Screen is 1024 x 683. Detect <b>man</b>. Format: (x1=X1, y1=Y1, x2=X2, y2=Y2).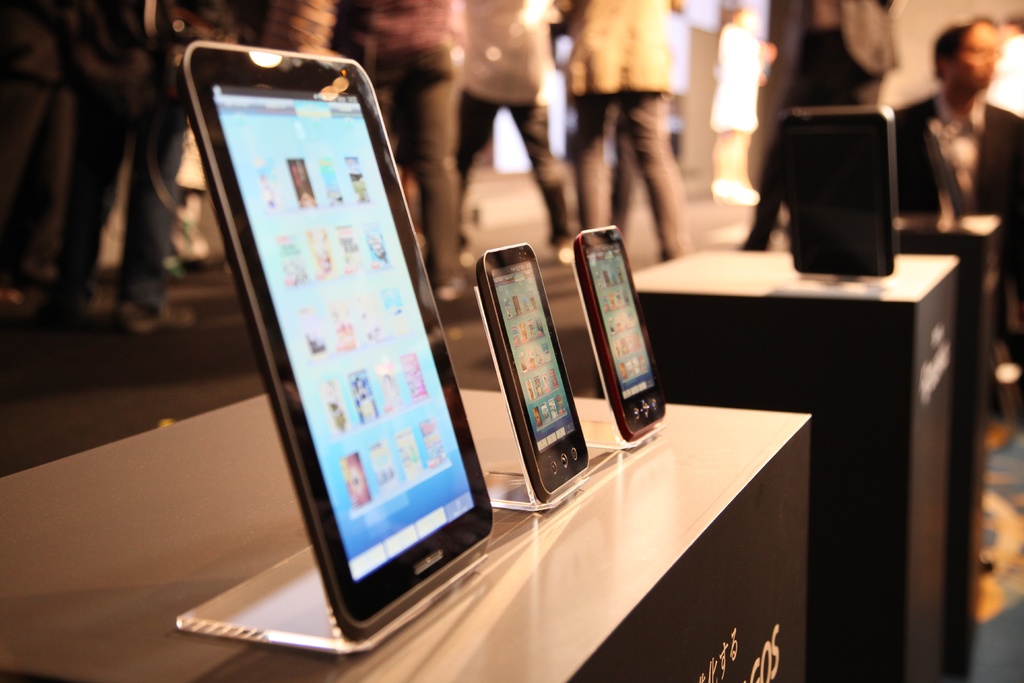
(x1=35, y1=0, x2=210, y2=339).
